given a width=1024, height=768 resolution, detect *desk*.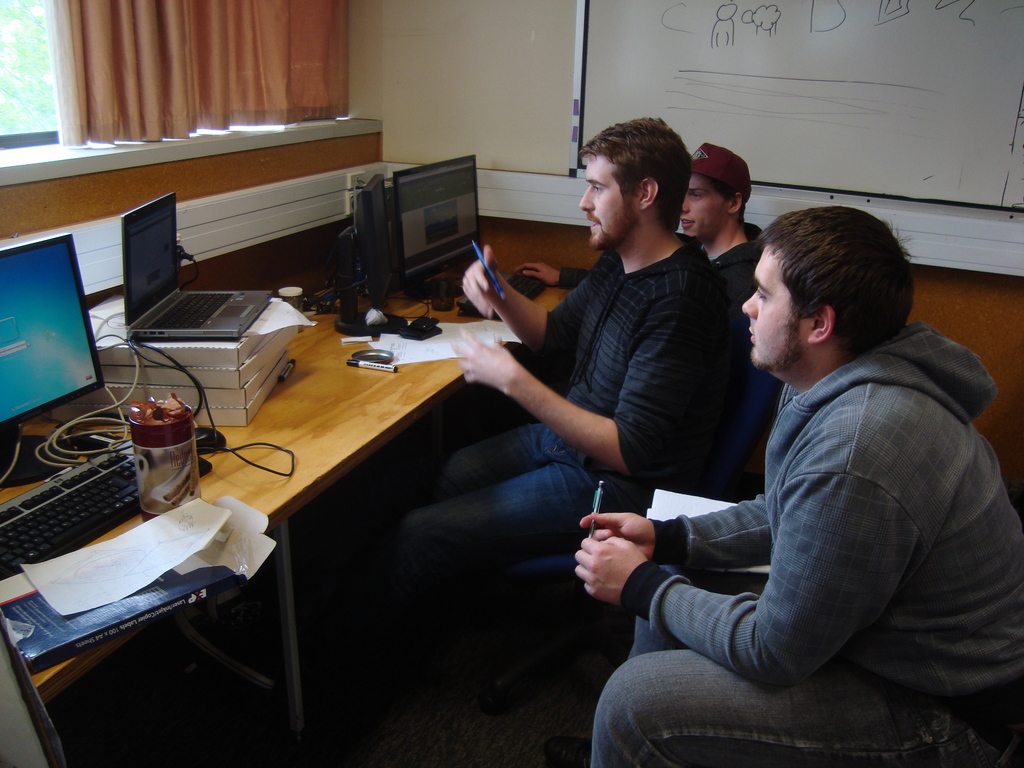
bbox=(125, 236, 528, 690).
